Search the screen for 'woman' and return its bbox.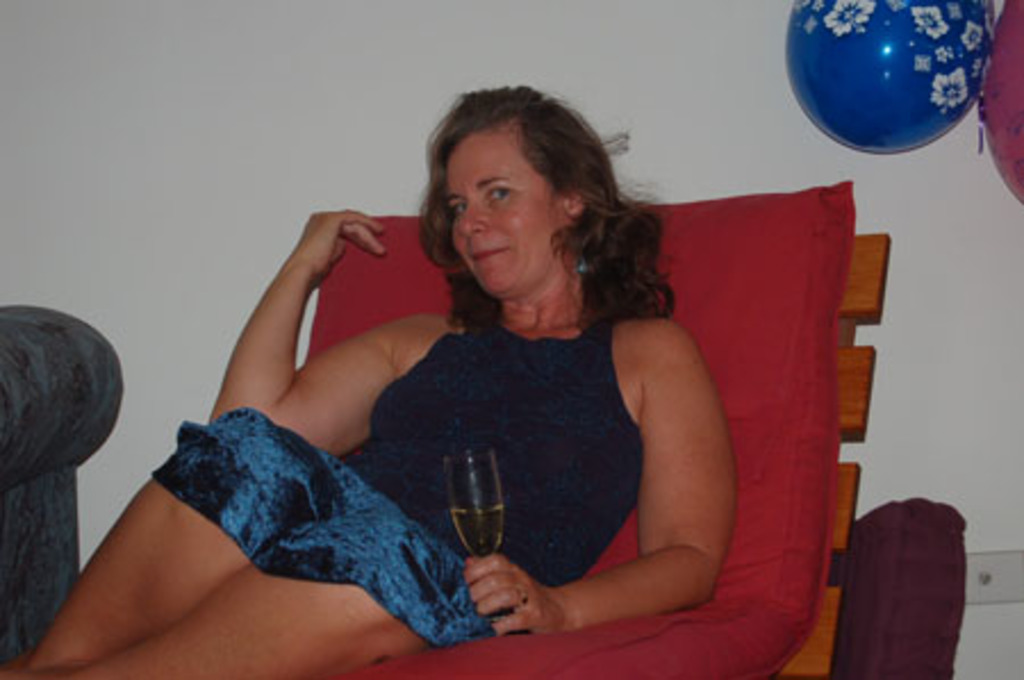
Found: detection(114, 105, 762, 669).
